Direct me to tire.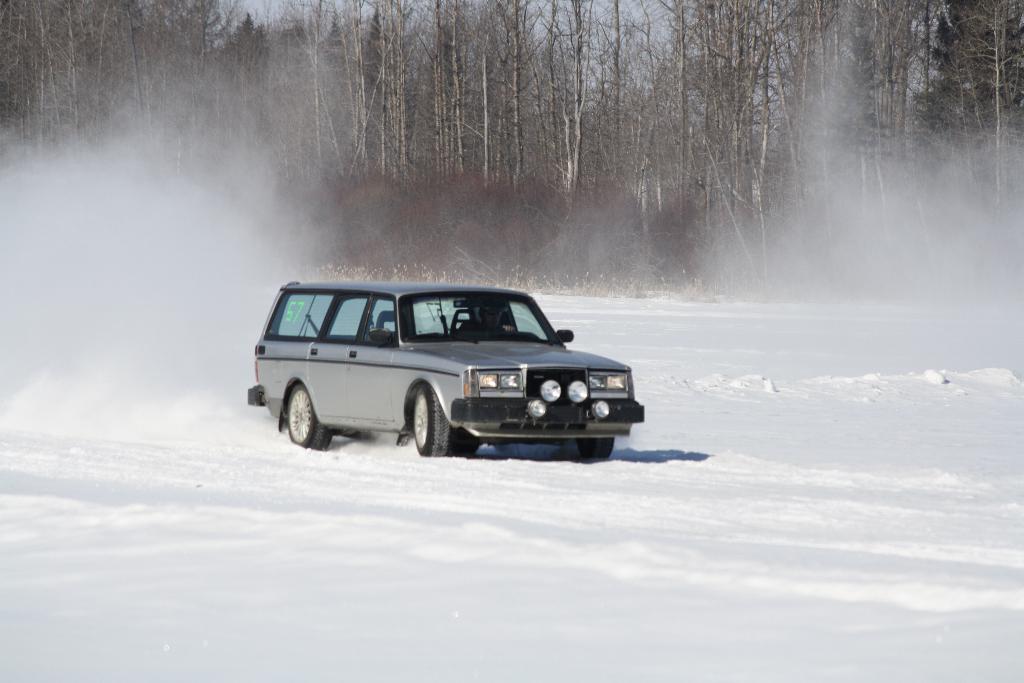
Direction: [x1=406, y1=388, x2=438, y2=454].
